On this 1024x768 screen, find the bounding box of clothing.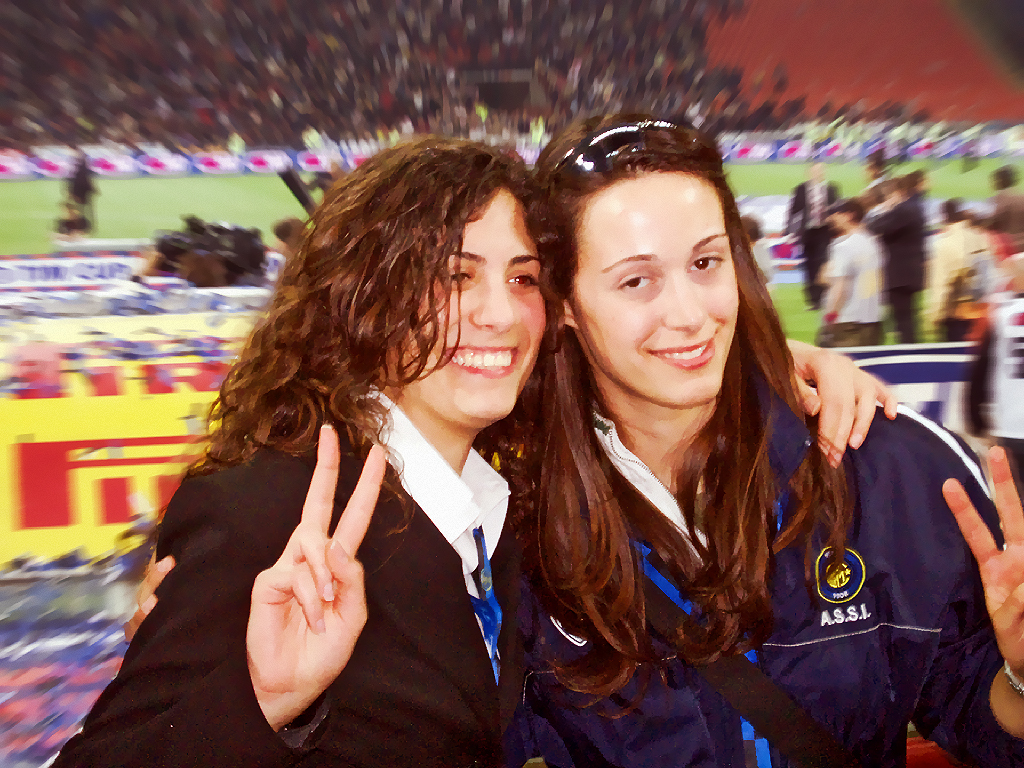
Bounding box: BBox(57, 386, 536, 767).
